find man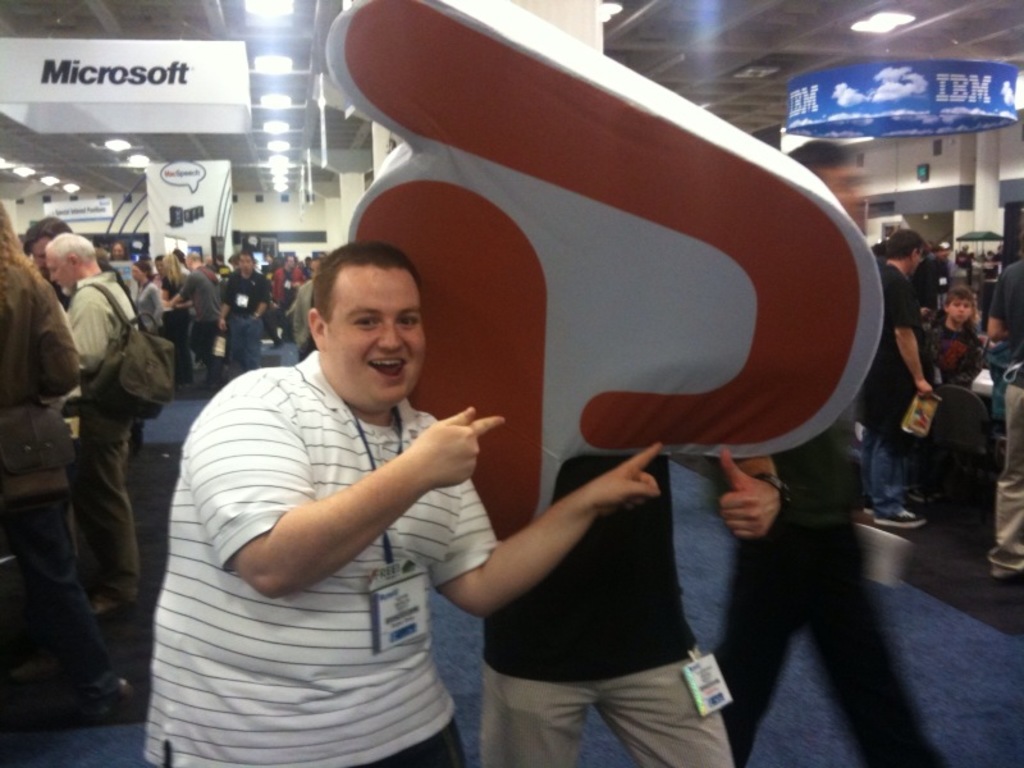
<bbox>142, 234, 669, 767</bbox>
